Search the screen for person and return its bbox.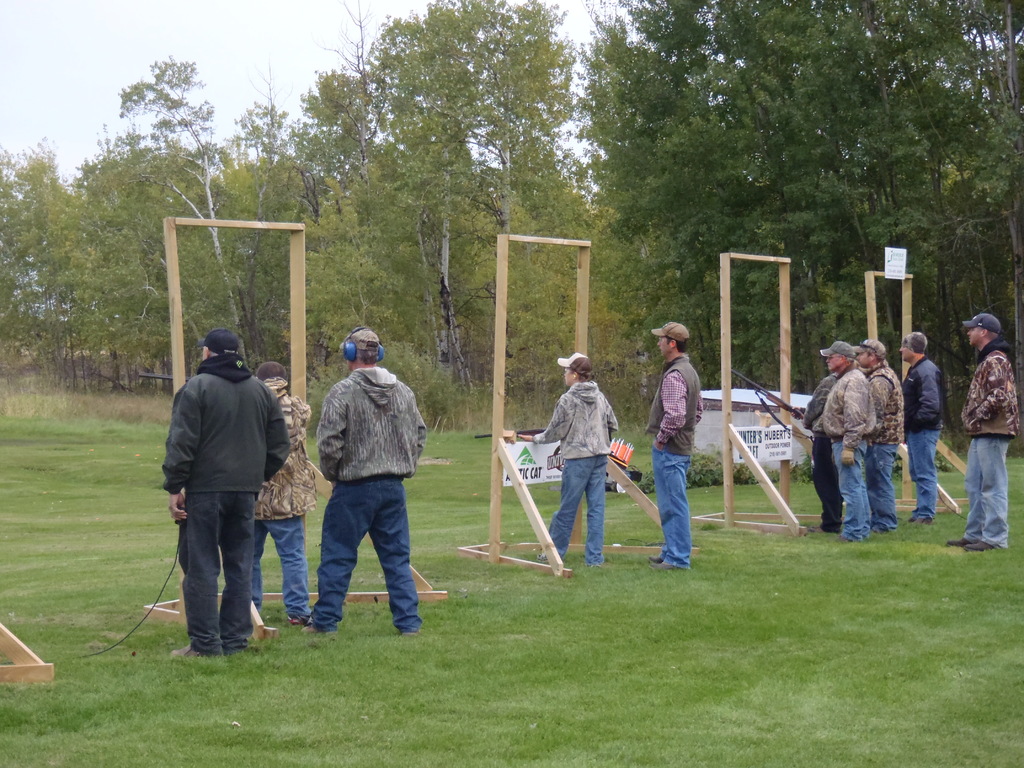
Found: {"x1": 247, "y1": 359, "x2": 319, "y2": 631}.
